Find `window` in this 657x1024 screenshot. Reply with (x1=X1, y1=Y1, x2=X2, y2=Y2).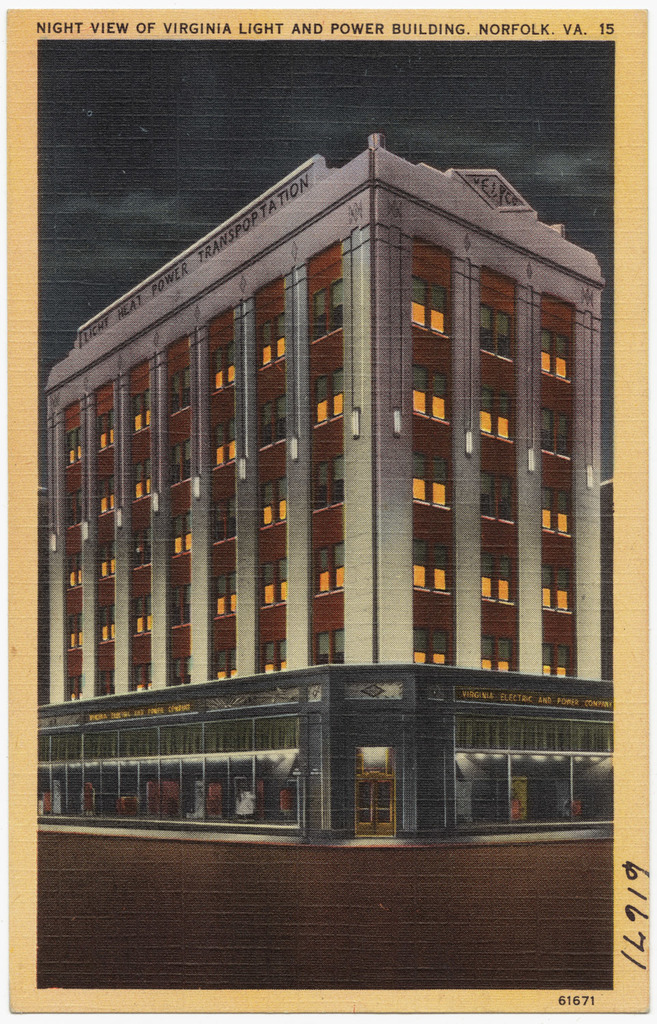
(x1=258, y1=556, x2=286, y2=608).
